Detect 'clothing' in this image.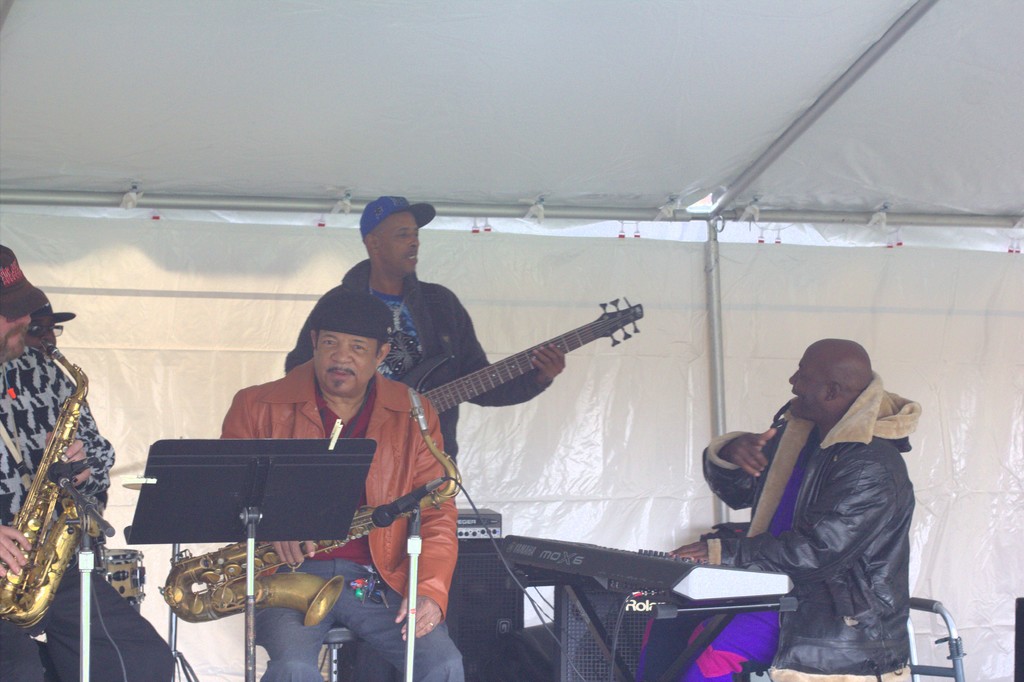
Detection: [x1=216, y1=353, x2=459, y2=681].
